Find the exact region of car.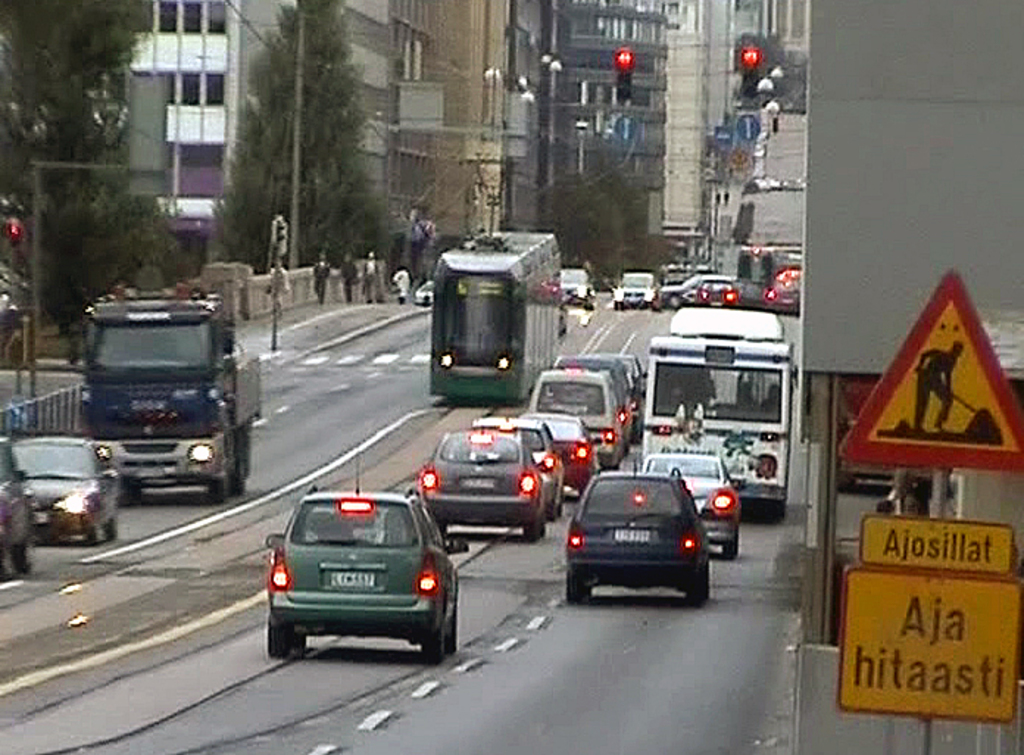
Exact region: bbox(561, 263, 596, 311).
